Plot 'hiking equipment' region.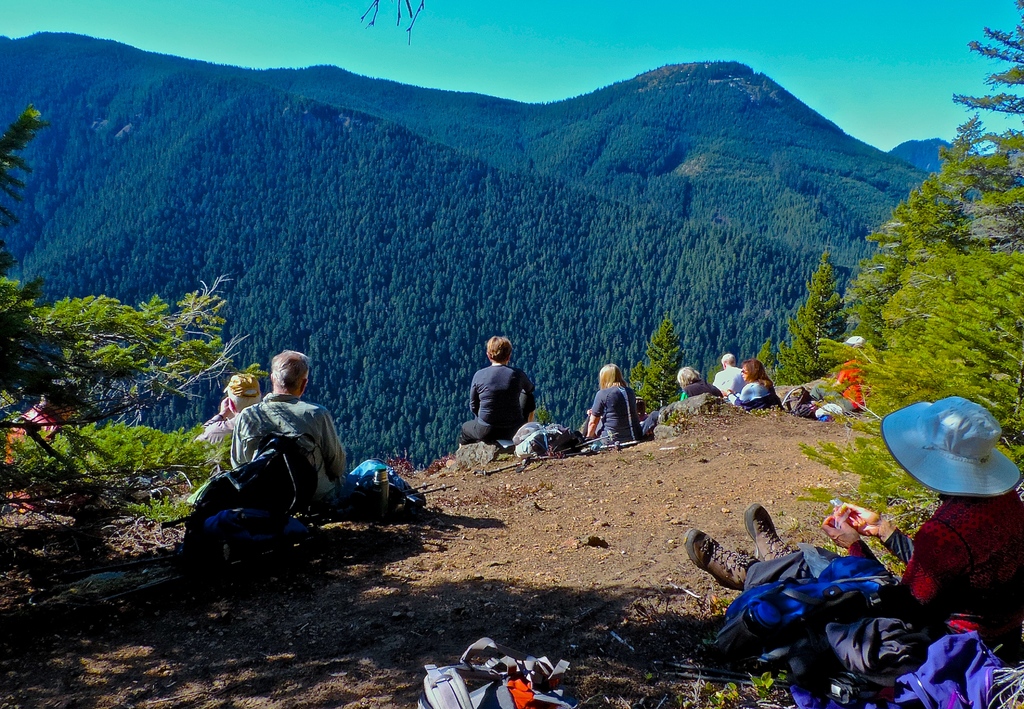
Plotted at (394, 482, 428, 491).
